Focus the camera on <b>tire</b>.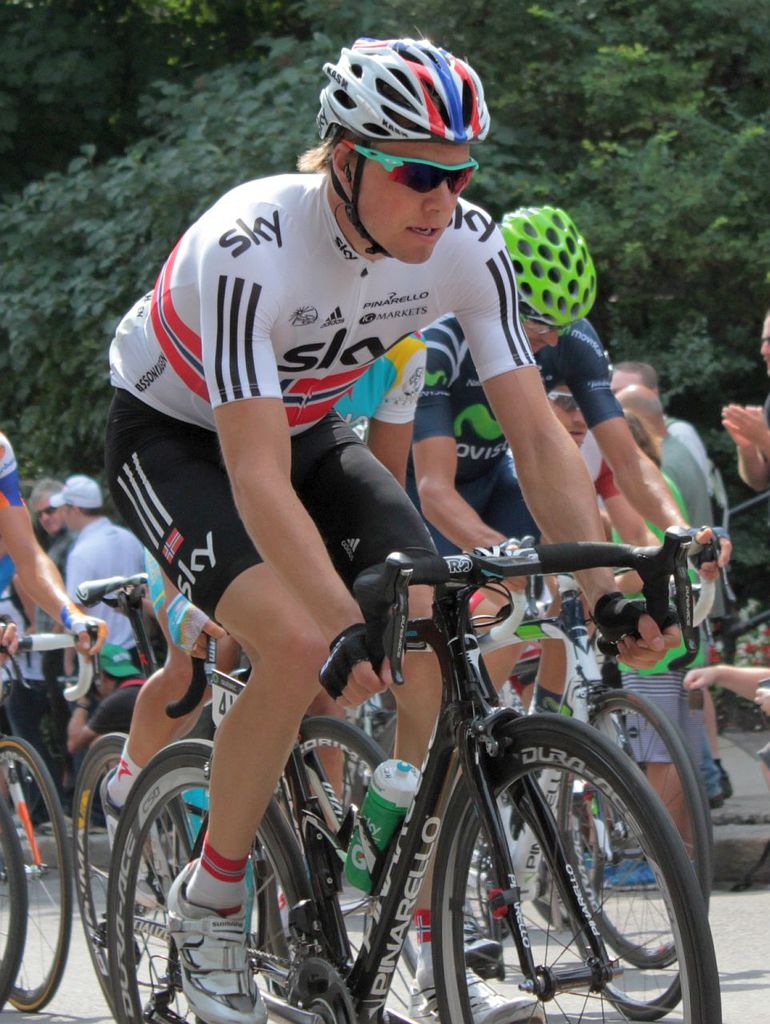
Focus region: [59,729,195,1023].
